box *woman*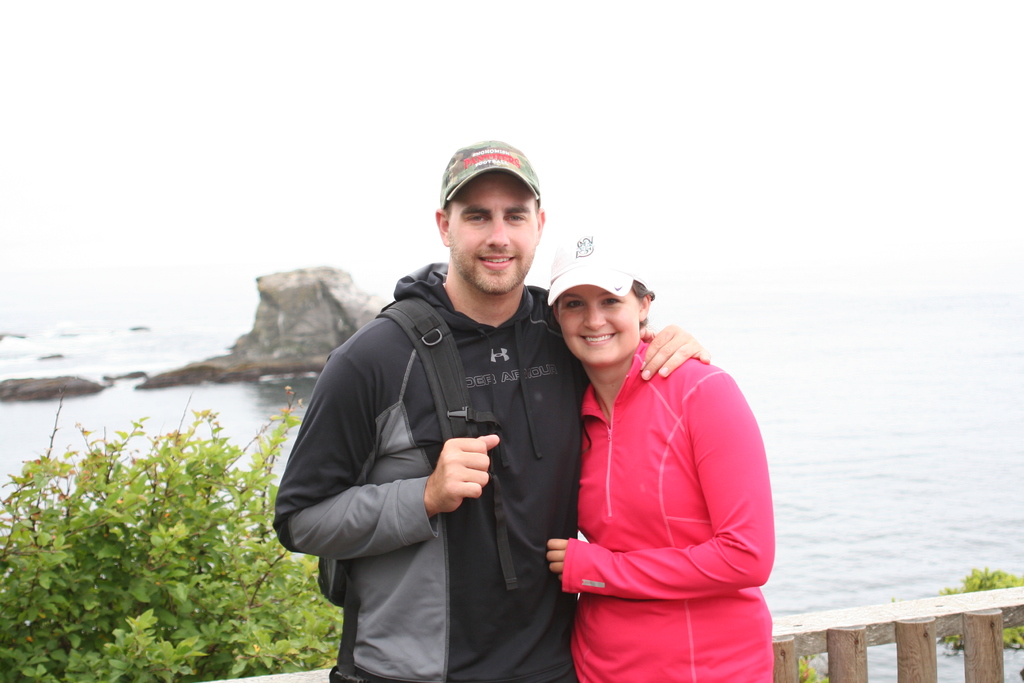
540:245:778:675
